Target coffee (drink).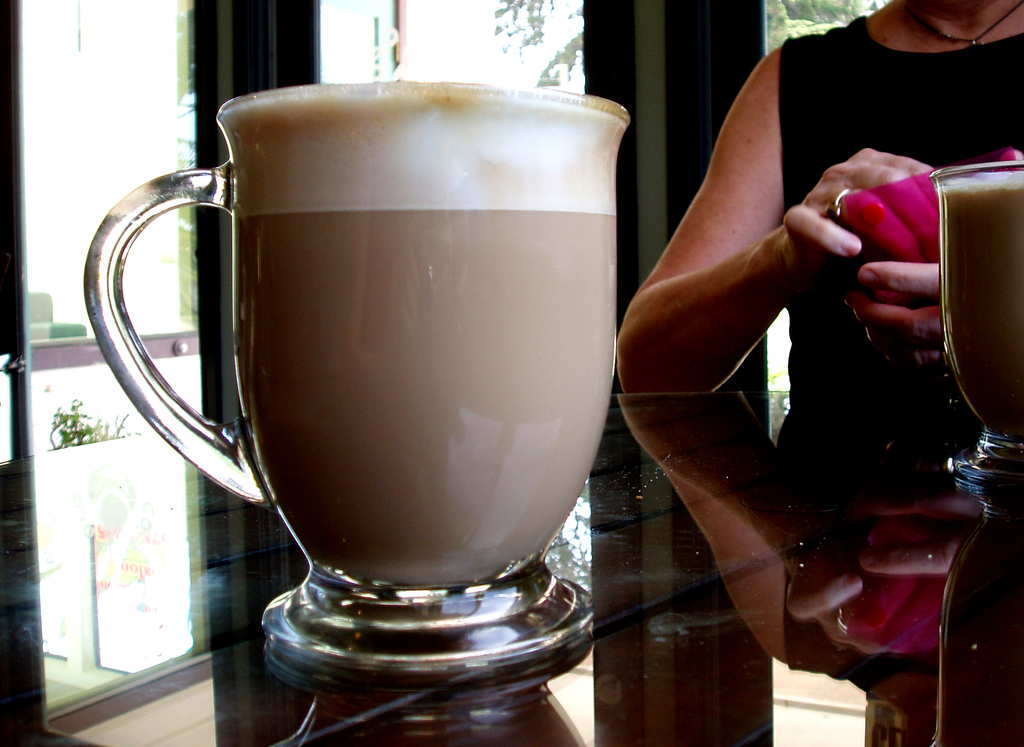
Target region: box(220, 75, 630, 584).
